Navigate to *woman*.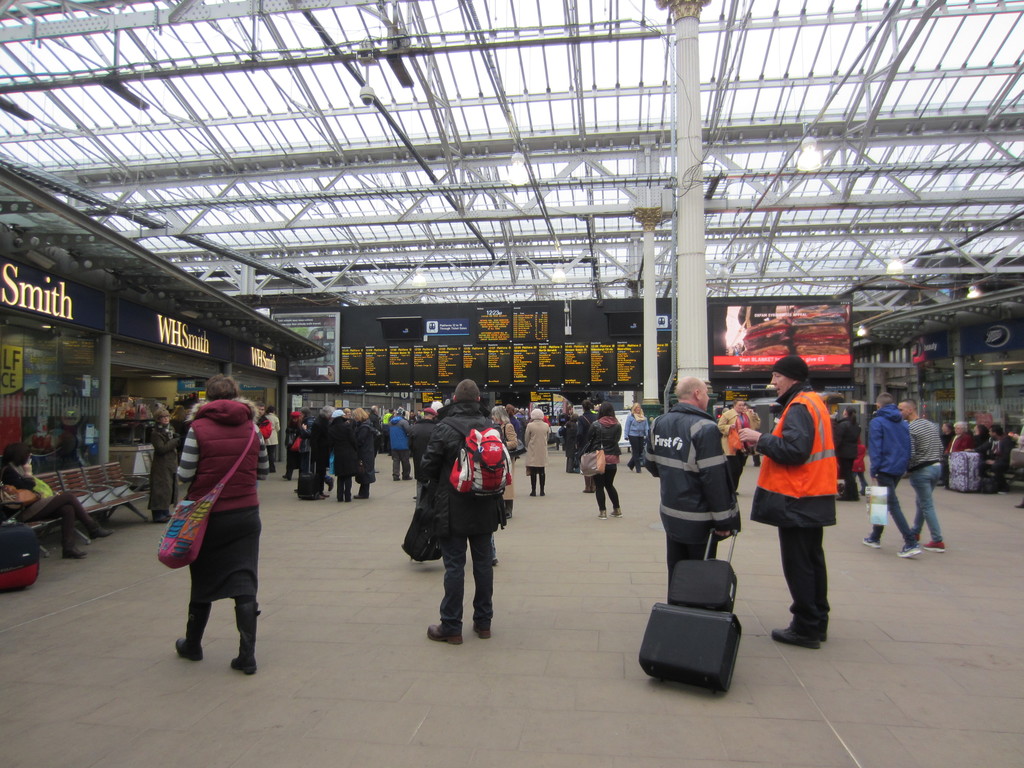
Navigation target: bbox=(282, 410, 301, 481).
